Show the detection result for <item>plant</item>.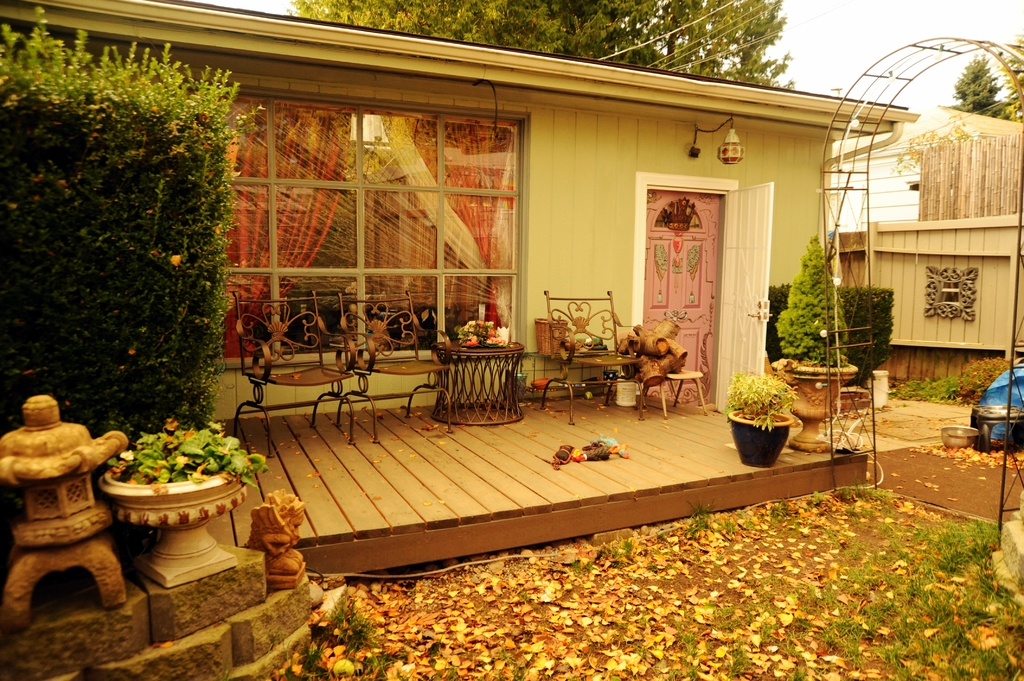
[x1=495, y1=643, x2=524, y2=680].
